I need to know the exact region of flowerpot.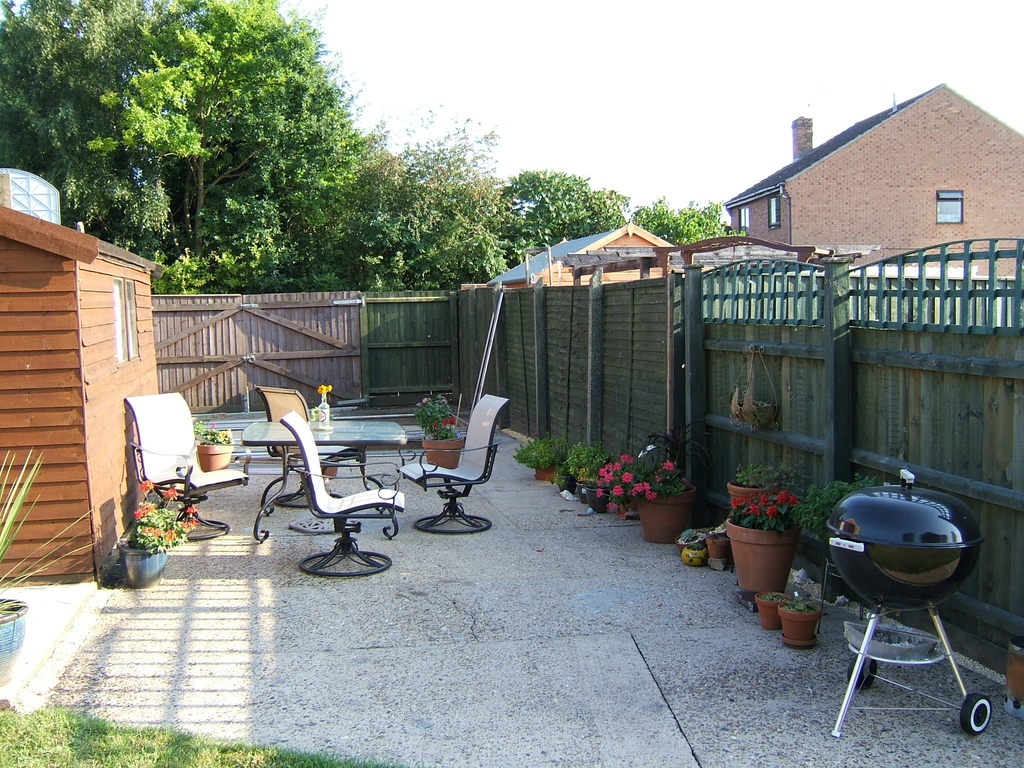
Region: l=780, t=593, r=825, b=641.
